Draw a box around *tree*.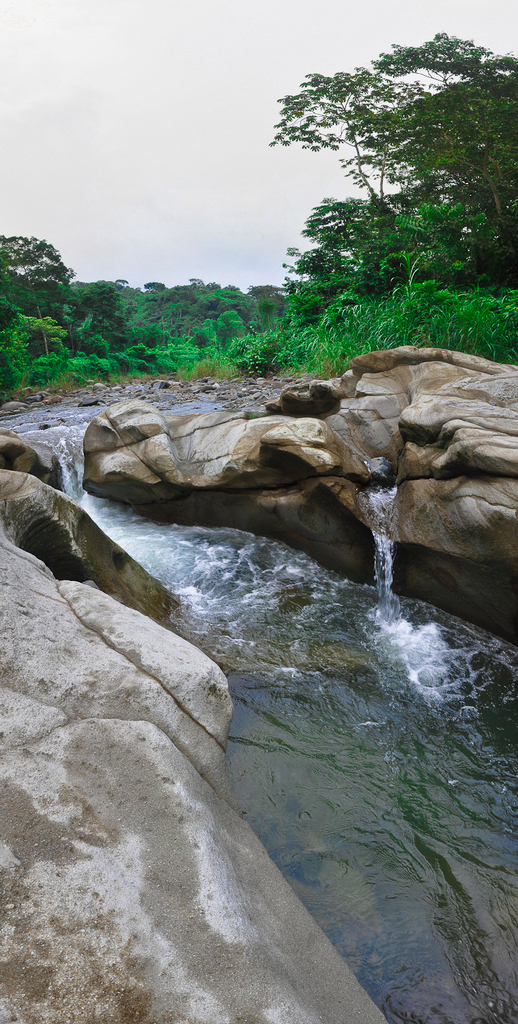
bbox=(276, 248, 360, 333).
